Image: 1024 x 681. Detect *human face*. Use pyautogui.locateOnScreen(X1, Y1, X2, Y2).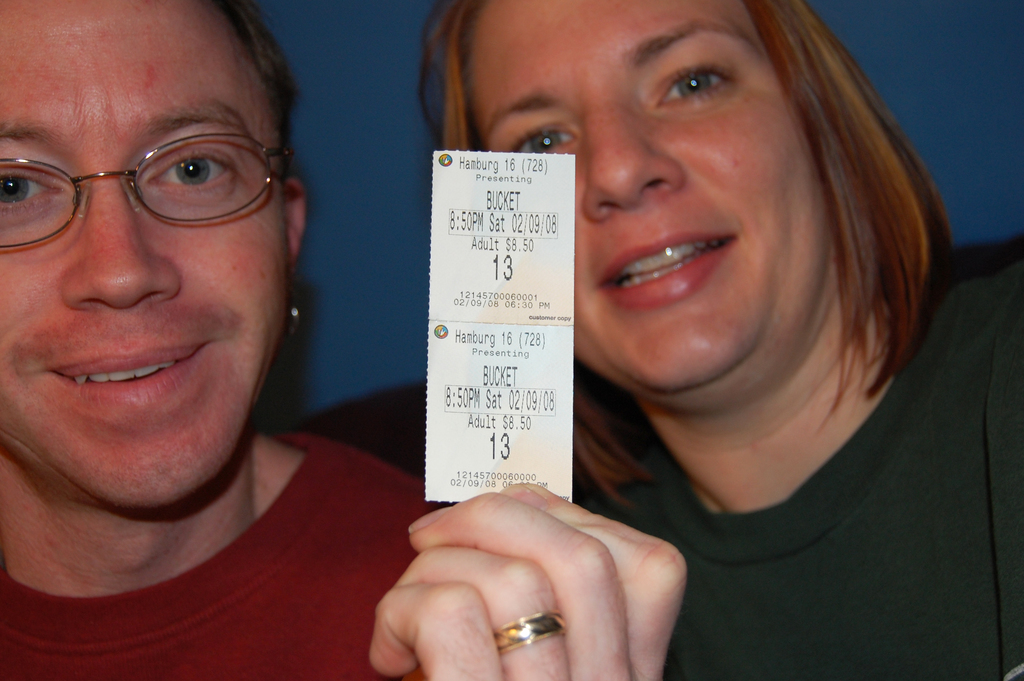
pyautogui.locateOnScreen(465, 0, 828, 398).
